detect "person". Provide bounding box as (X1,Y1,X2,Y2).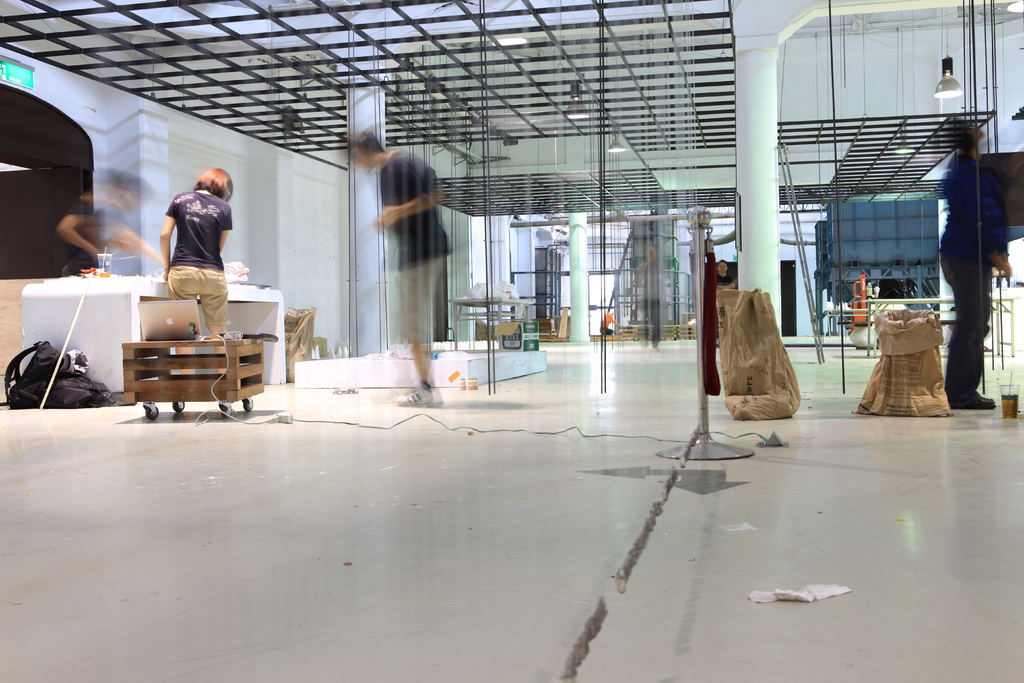
(938,115,1009,411).
